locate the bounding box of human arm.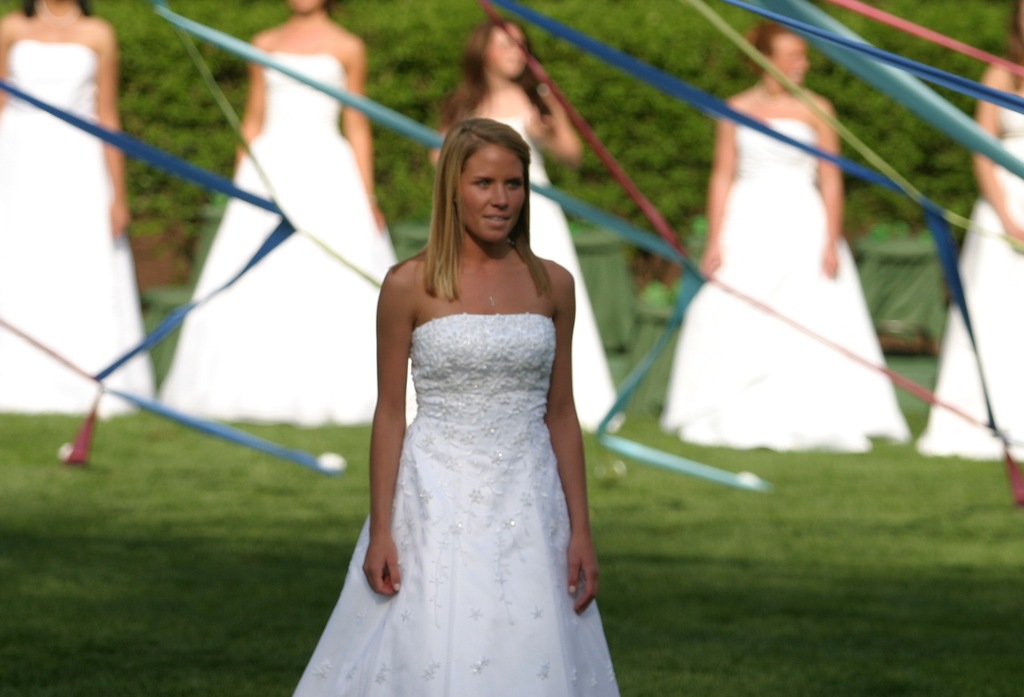
Bounding box: crop(817, 103, 845, 282).
